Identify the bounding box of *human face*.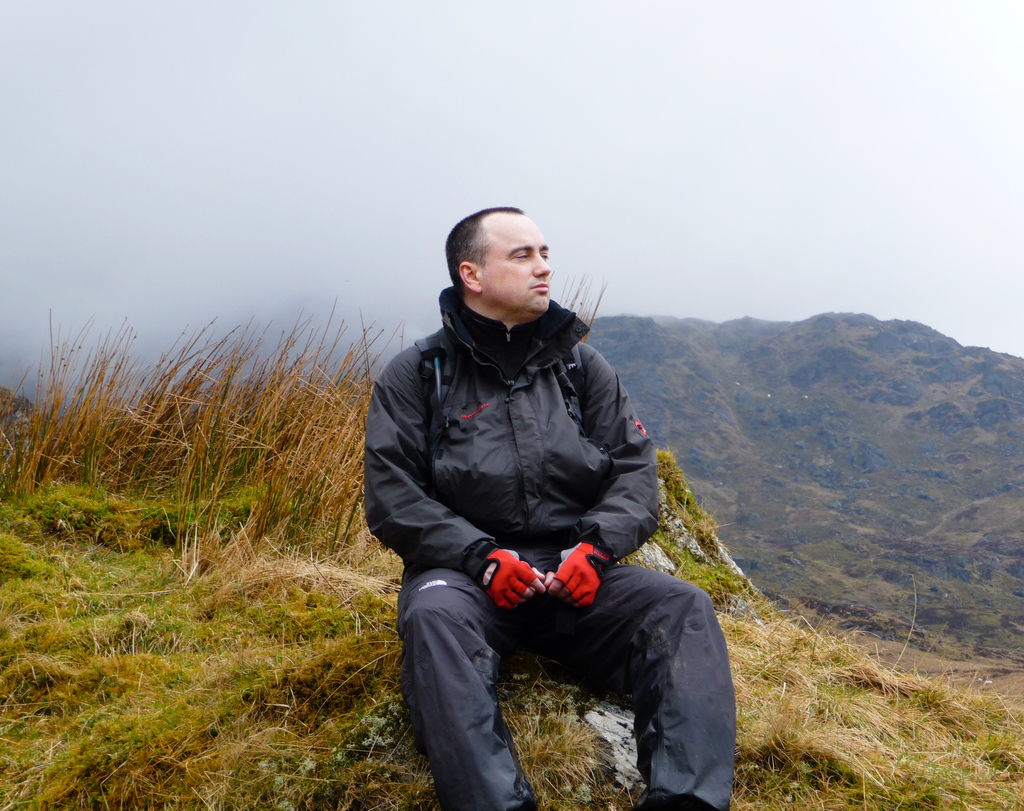
[left=477, top=209, right=553, bottom=313].
